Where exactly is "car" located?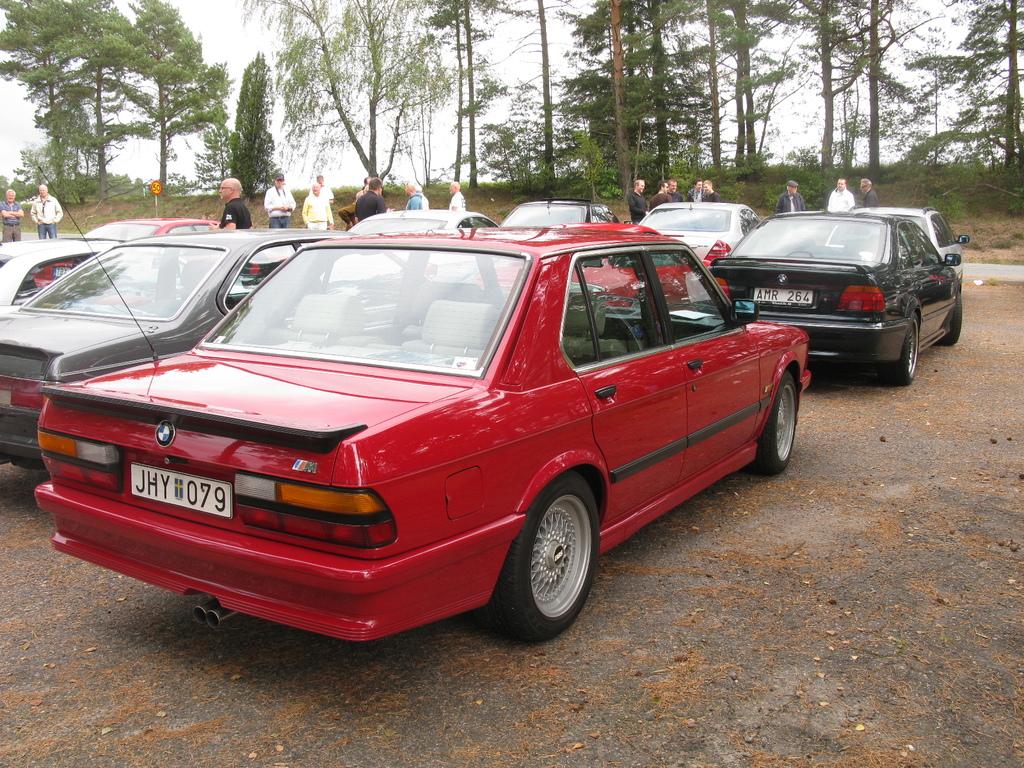
Its bounding box is Rect(351, 205, 501, 240).
